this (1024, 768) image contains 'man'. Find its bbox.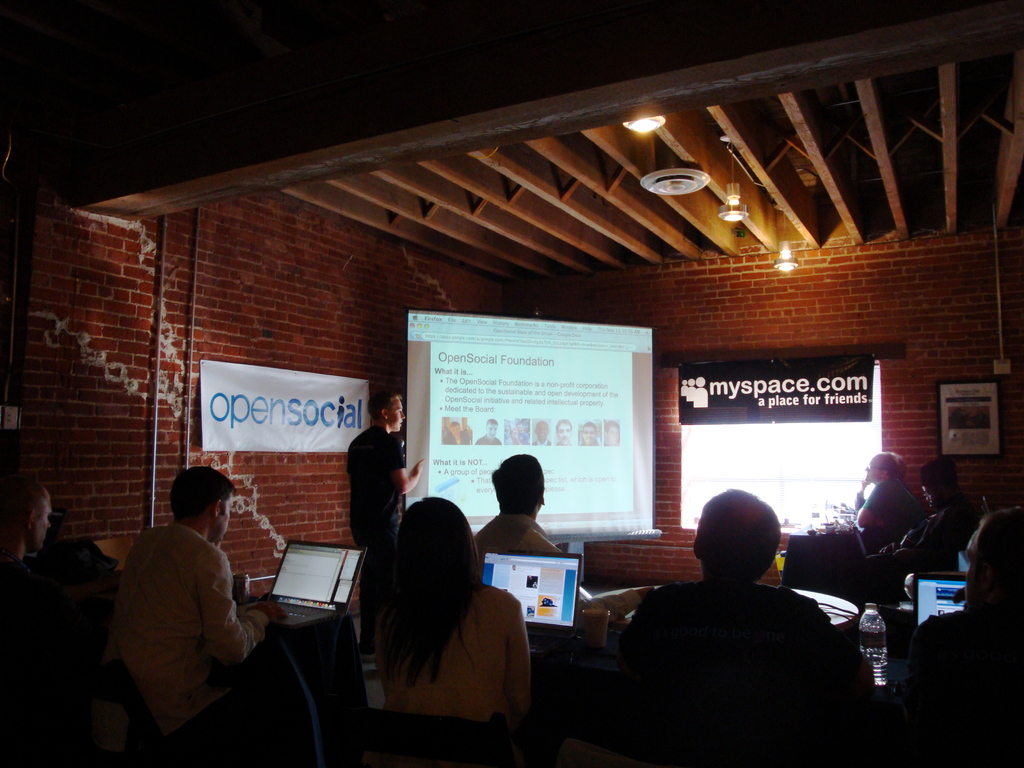
{"left": 348, "top": 407, "right": 418, "bottom": 551}.
